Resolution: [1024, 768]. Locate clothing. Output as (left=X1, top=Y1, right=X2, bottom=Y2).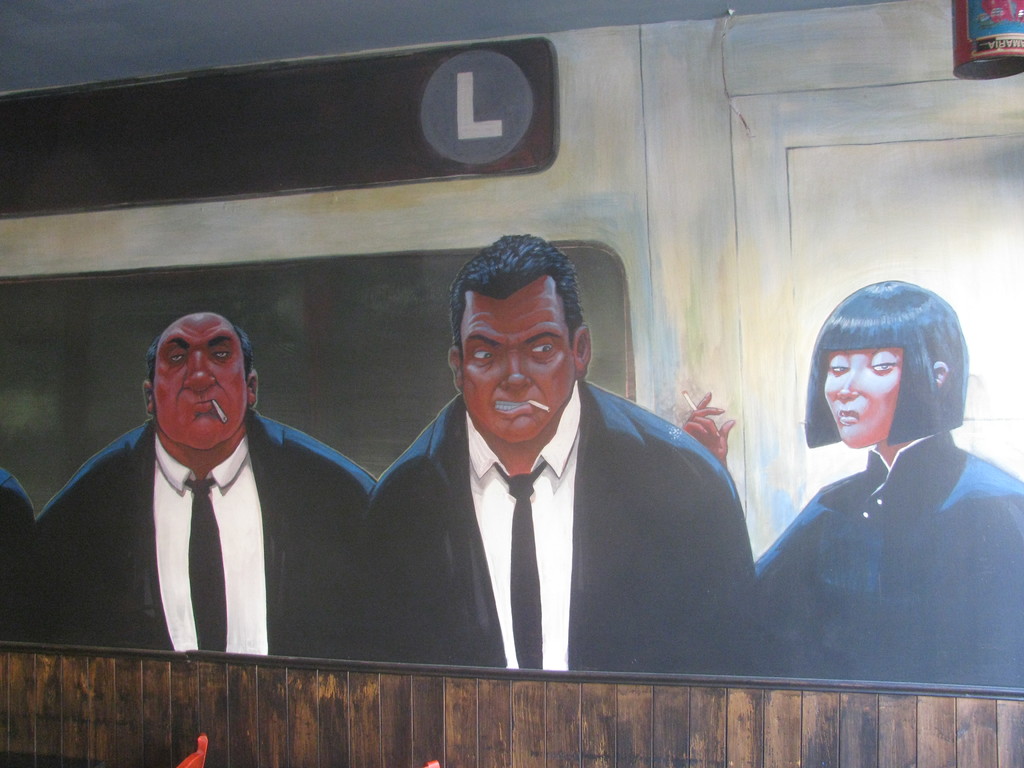
(left=748, top=433, right=1023, bottom=696).
